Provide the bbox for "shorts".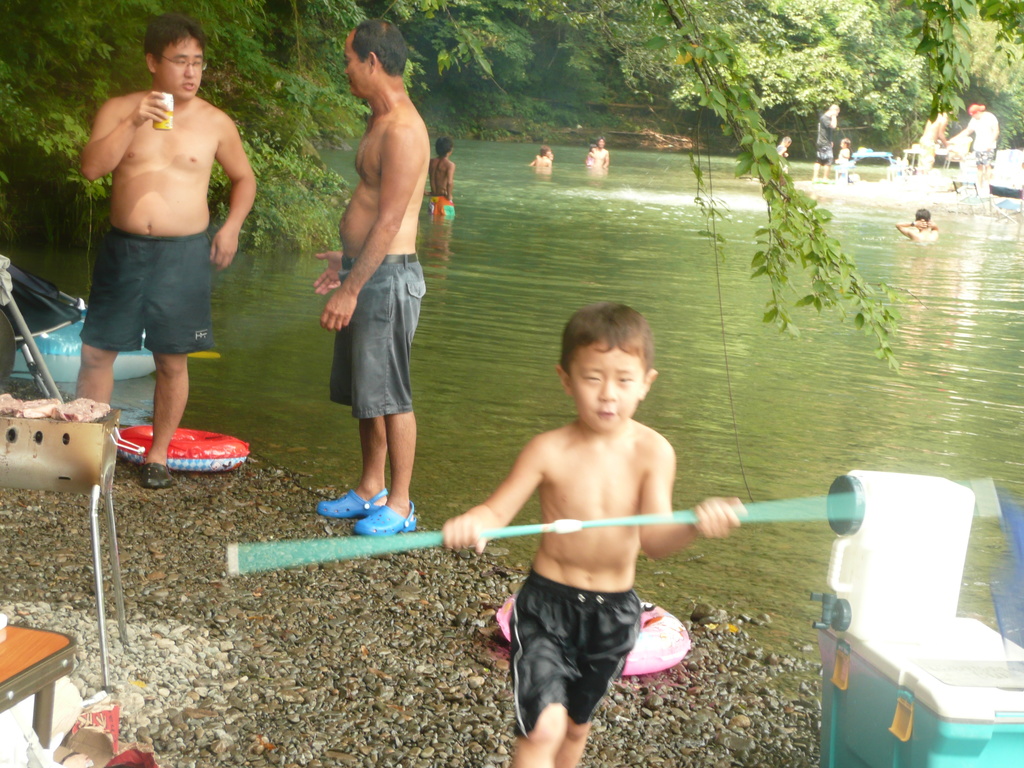
(97,216,236,376).
